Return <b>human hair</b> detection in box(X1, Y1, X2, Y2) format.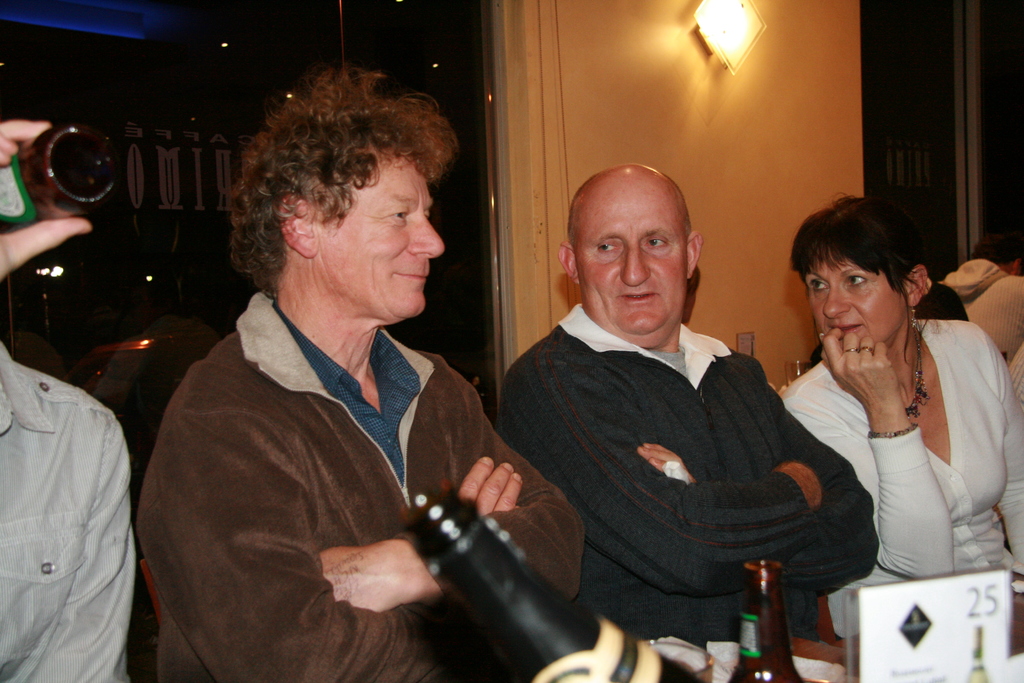
box(228, 70, 456, 293).
